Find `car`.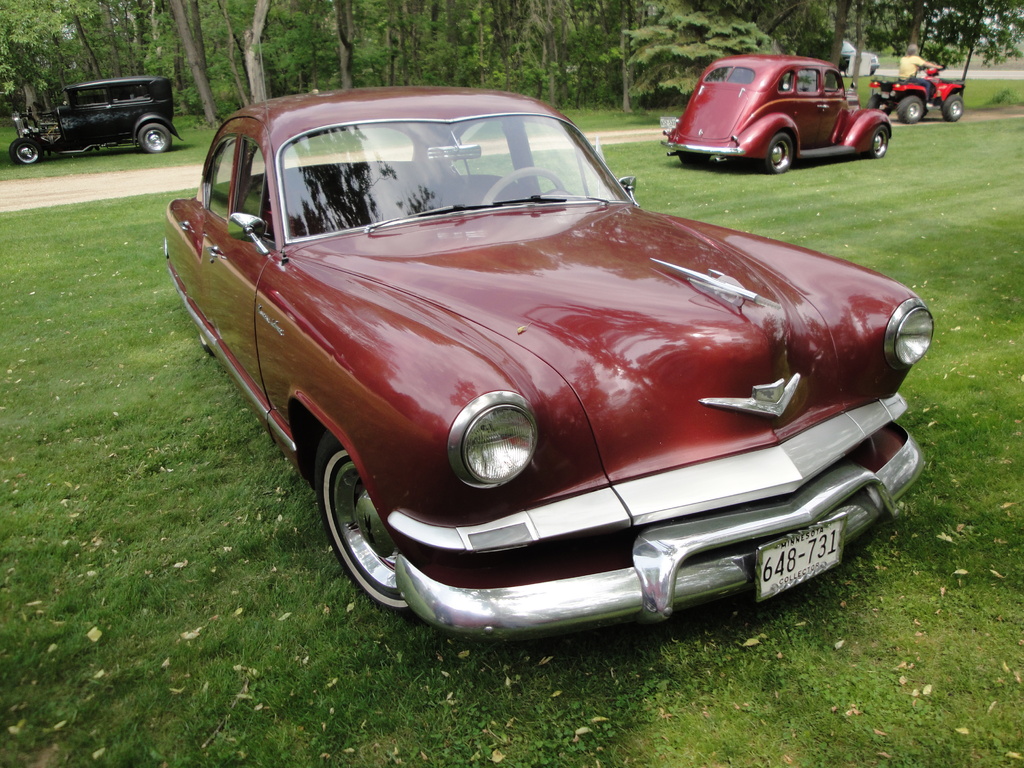
<bbox>15, 74, 172, 164</bbox>.
